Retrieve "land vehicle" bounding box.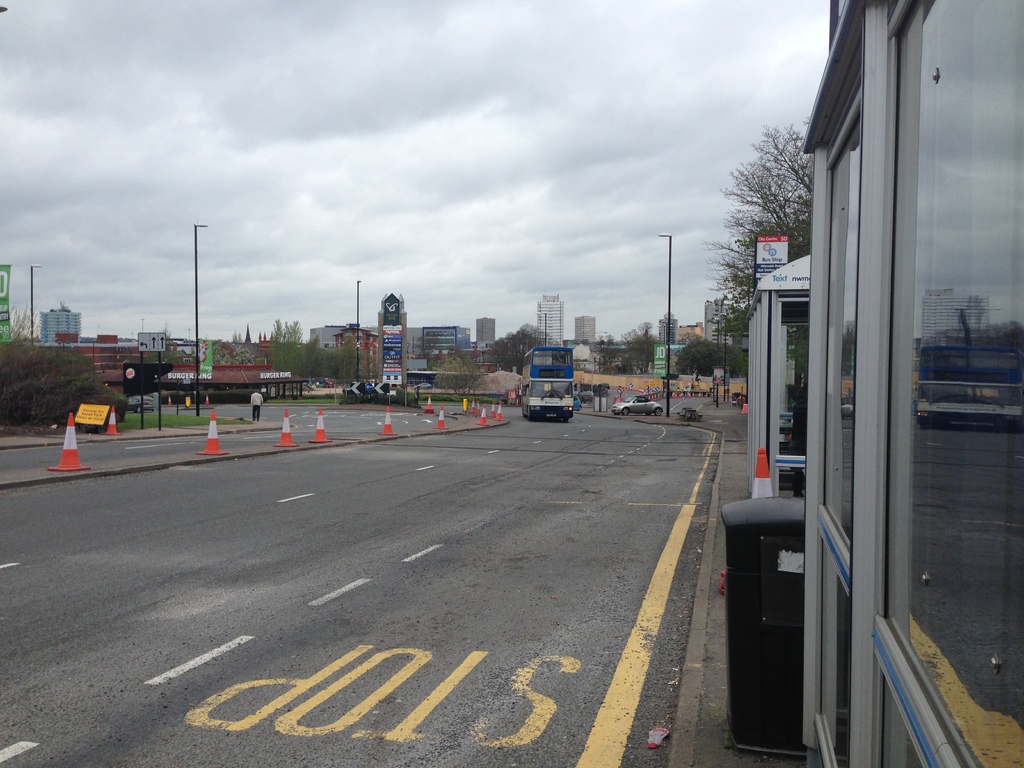
Bounding box: select_region(571, 397, 580, 412).
